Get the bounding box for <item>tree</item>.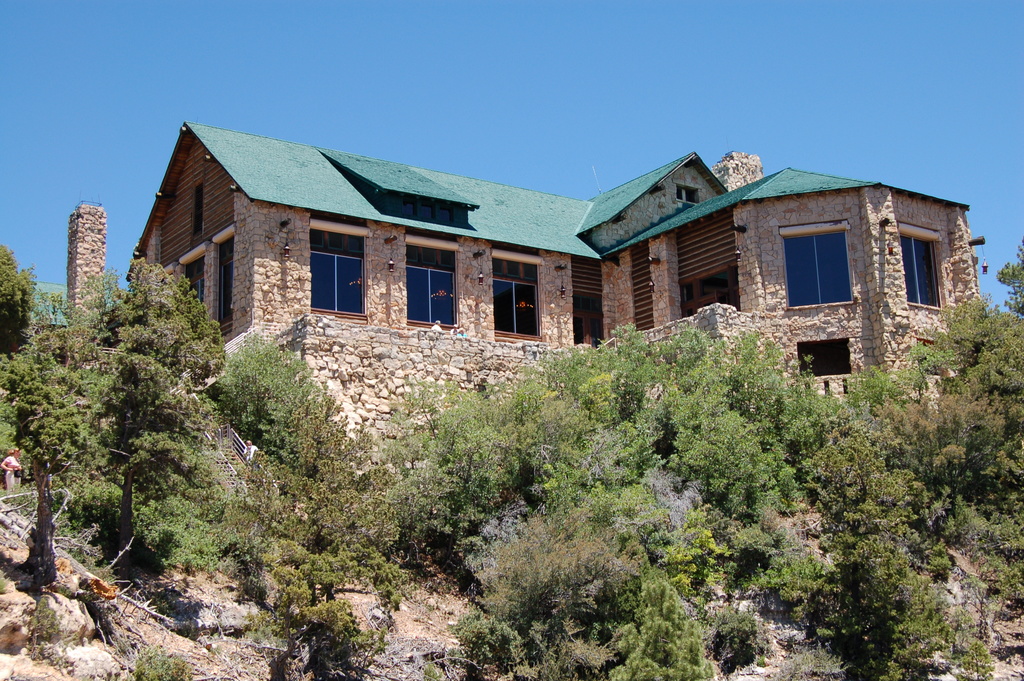
Rect(17, 238, 231, 585).
